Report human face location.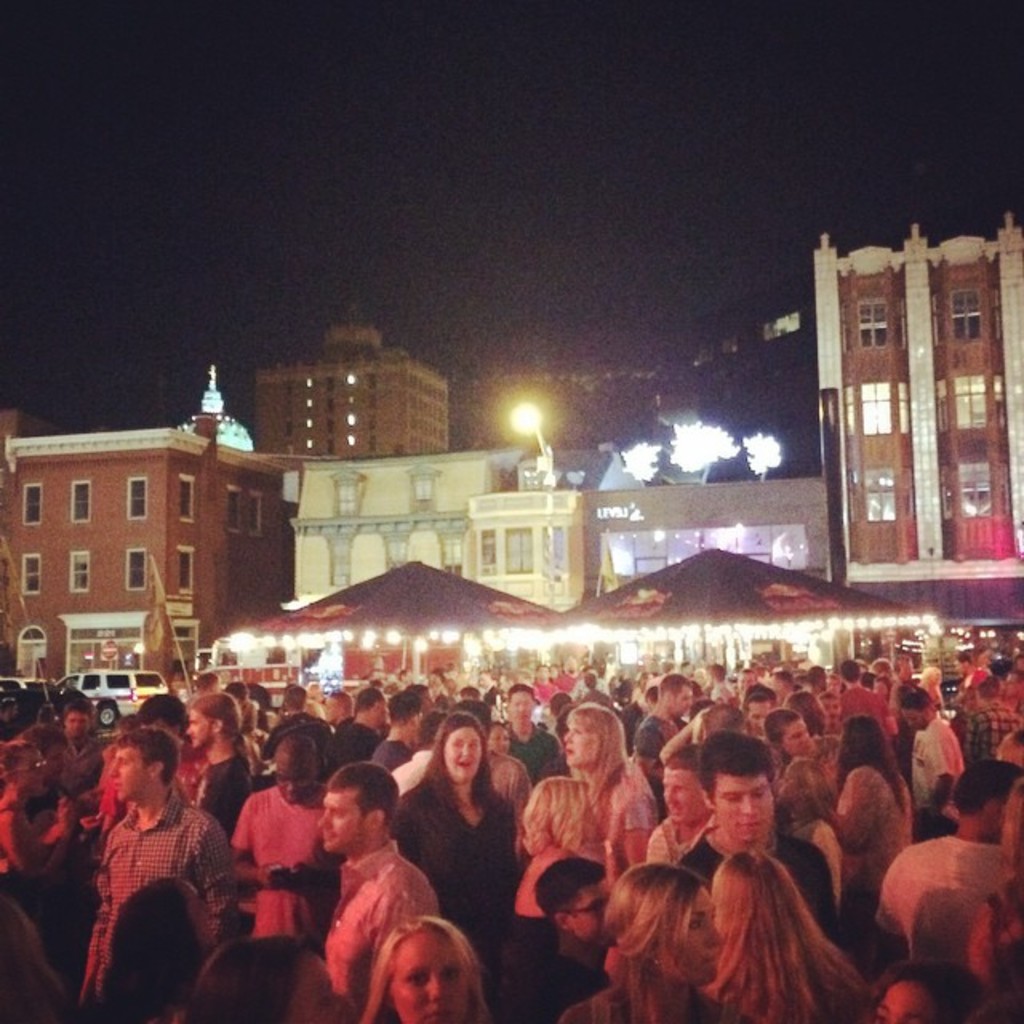
Report: pyautogui.locateOnScreen(664, 768, 704, 821).
